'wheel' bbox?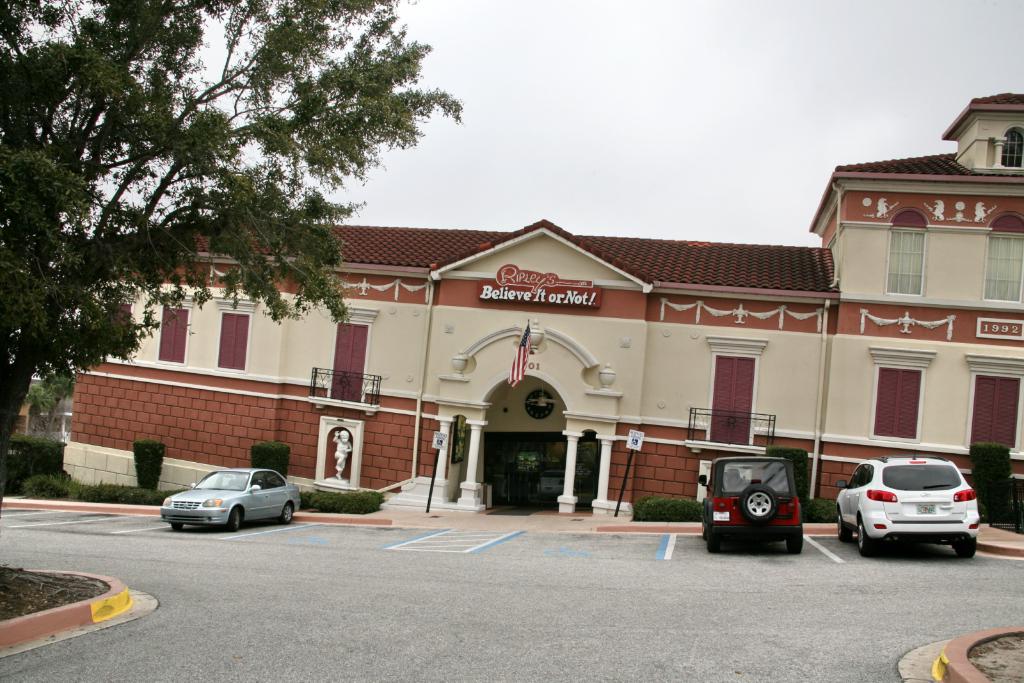
[left=781, top=535, right=806, bottom=551]
